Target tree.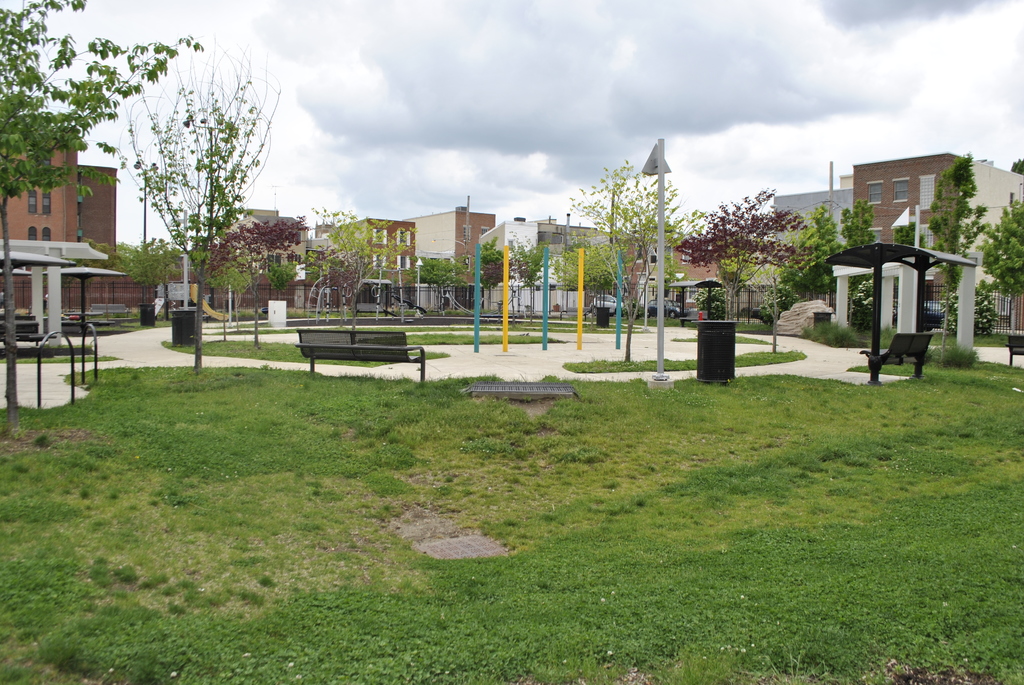
Target region: 977/198/1023/336.
